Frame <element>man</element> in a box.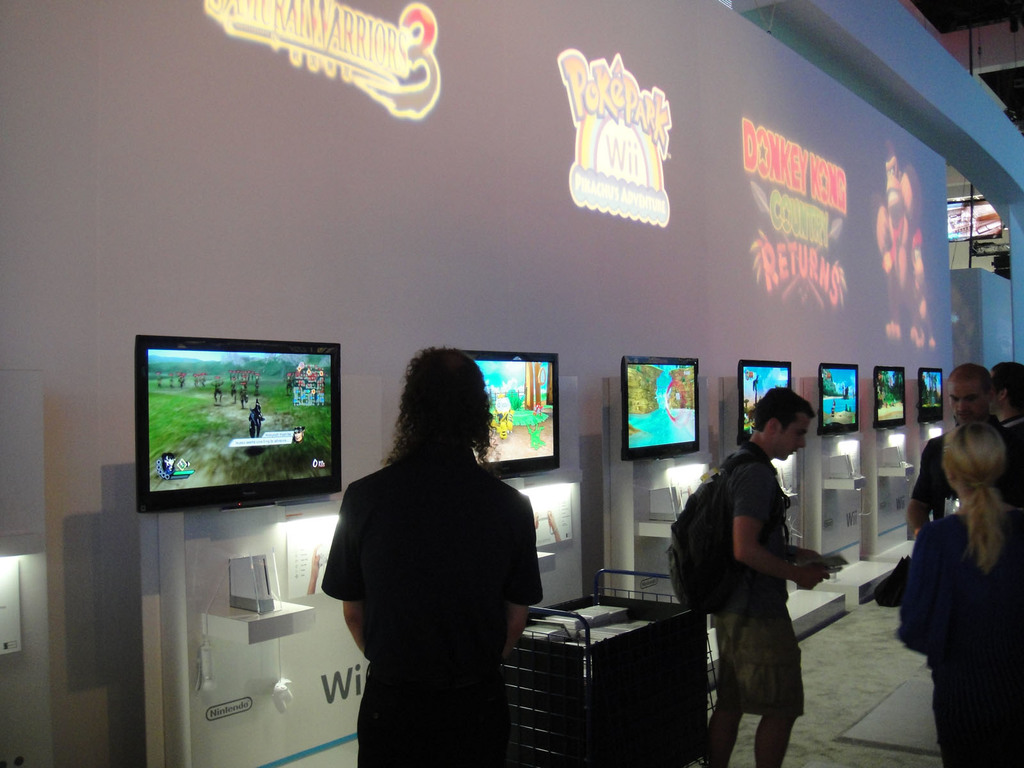
916,353,1023,552.
